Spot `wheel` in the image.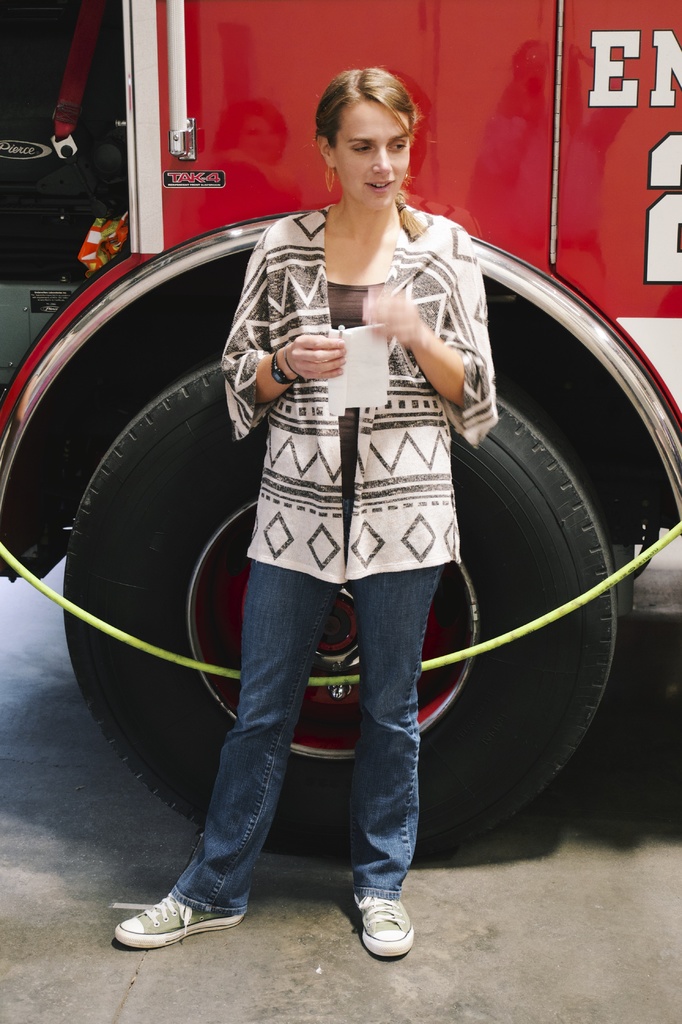
`wheel` found at BBox(63, 356, 616, 861).
